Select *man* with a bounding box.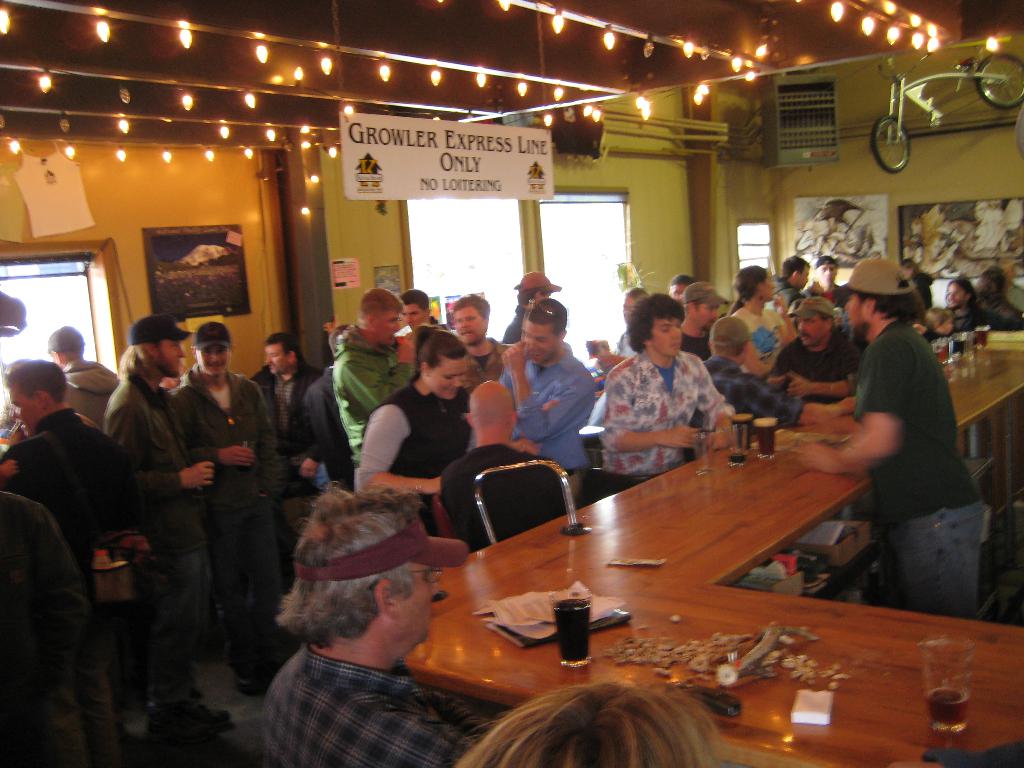
678, 281, 730, 358.
